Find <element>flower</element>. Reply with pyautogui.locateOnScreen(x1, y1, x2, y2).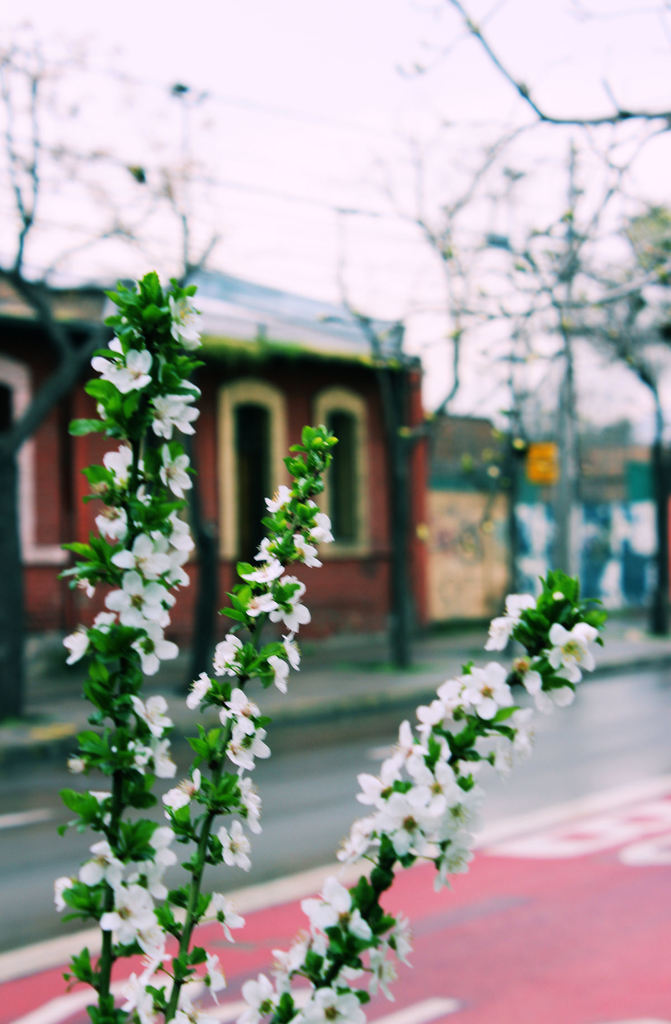
pyautogui.locateOnScreen(65, 621, 96, 662).
